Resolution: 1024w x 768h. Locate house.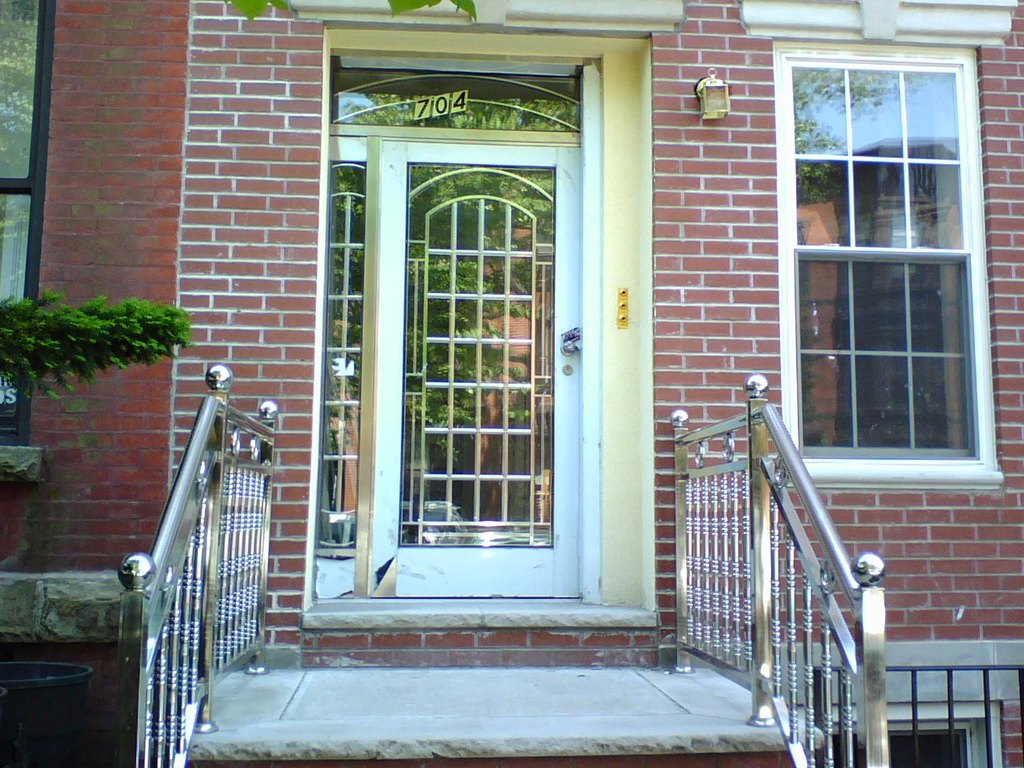
[152,0,1021,745].
